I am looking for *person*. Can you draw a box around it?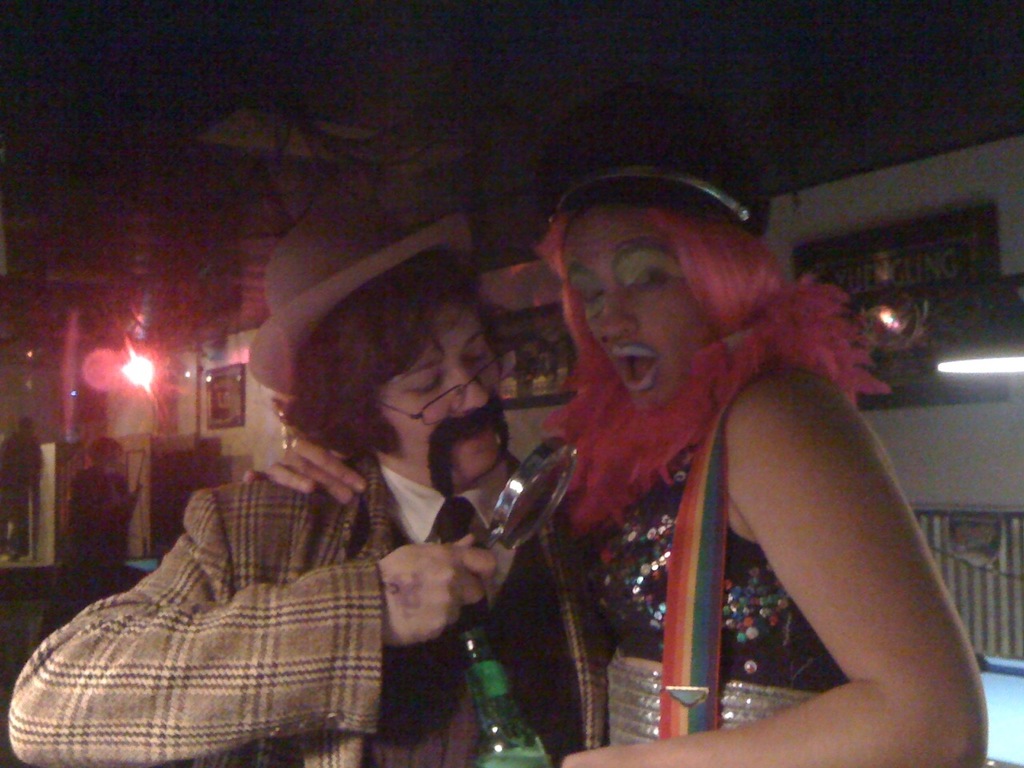
Sure, the bounding box is <region>0, 410, 46, 554</region>.
